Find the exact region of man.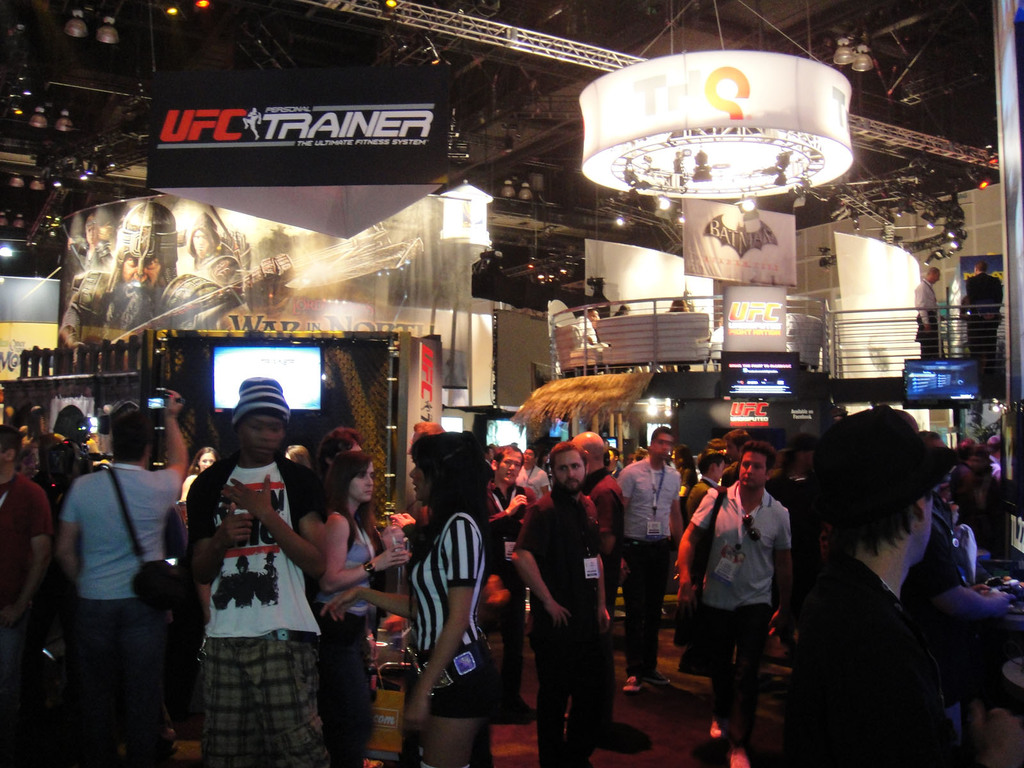
Exact region: bbox=(959, 259, 1004, 356).
